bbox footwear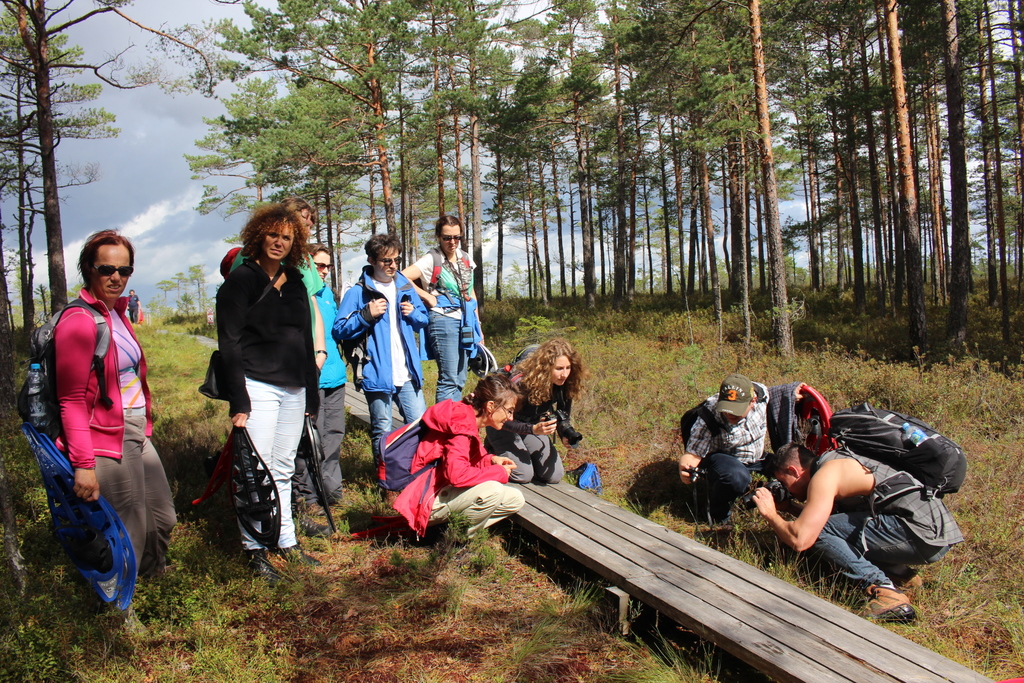
left=247, top=549, right=292, bottom=587
